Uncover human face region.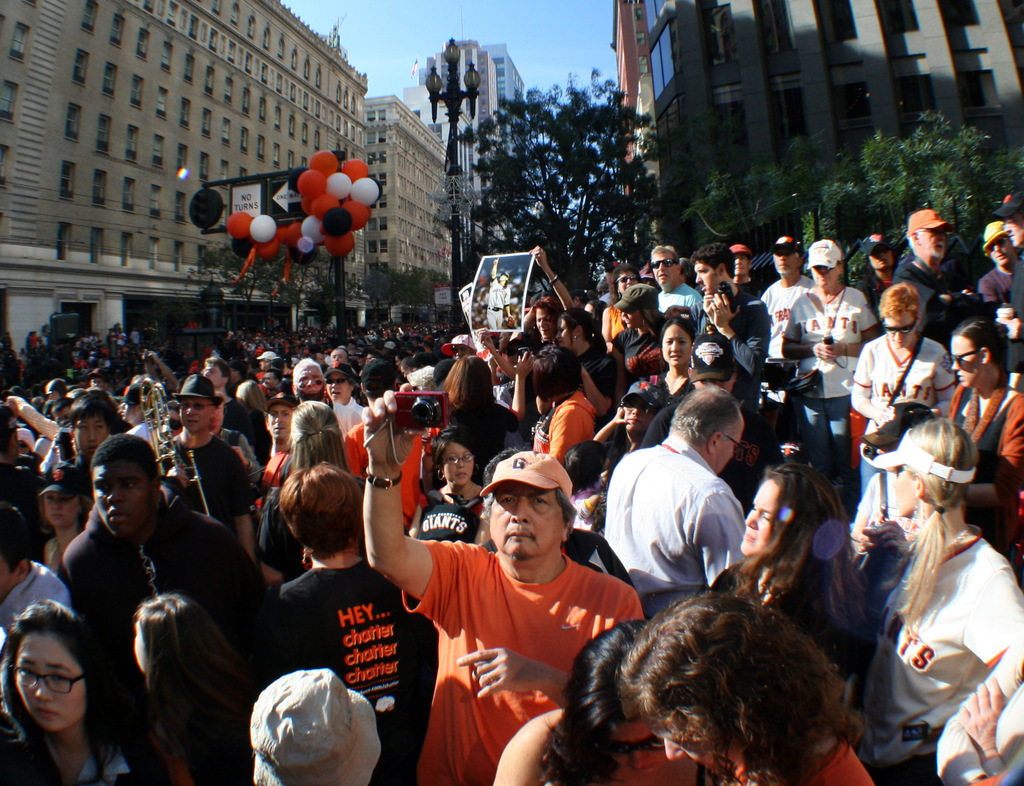
Uncovered: select_region(714, 416, 746, 471).
